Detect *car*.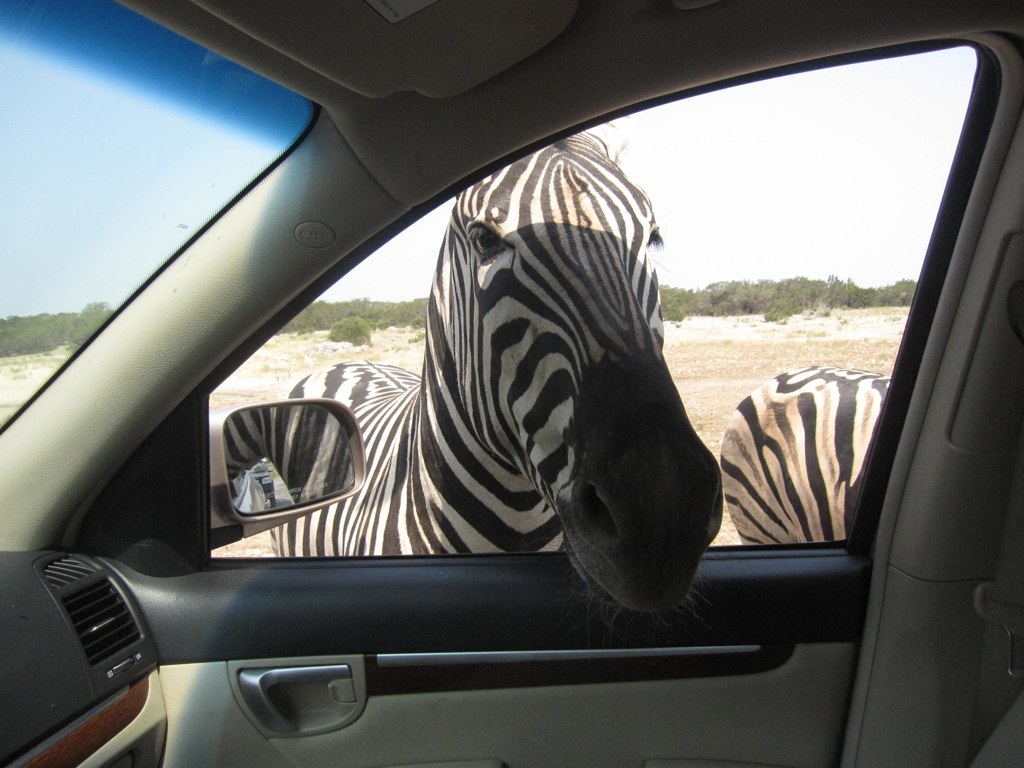
Detected at 0,0,1023,767.
